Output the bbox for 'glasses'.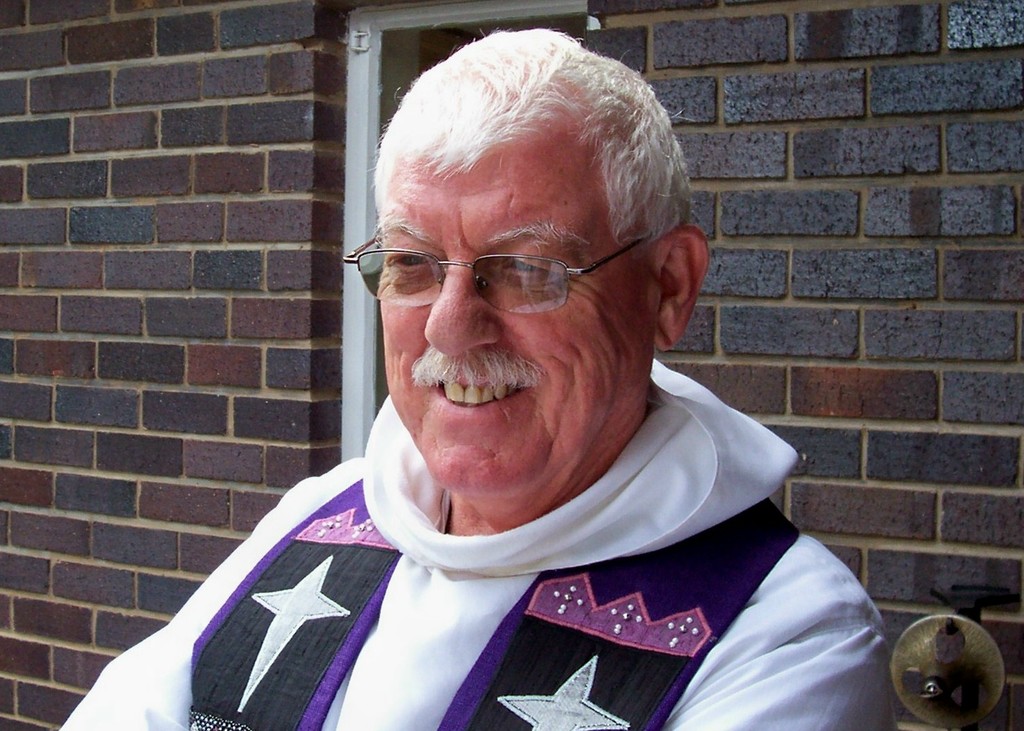
[x1=340, y1=230, x2=649, y2=318].
